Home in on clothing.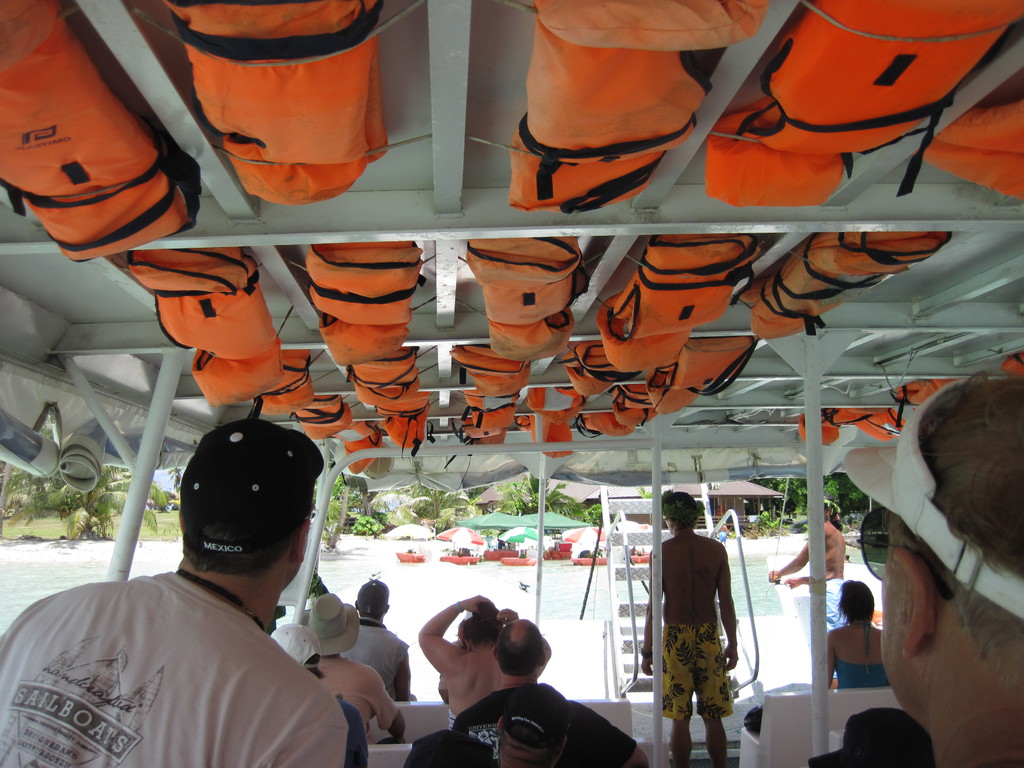
Homed in at 348,620,413,701.
